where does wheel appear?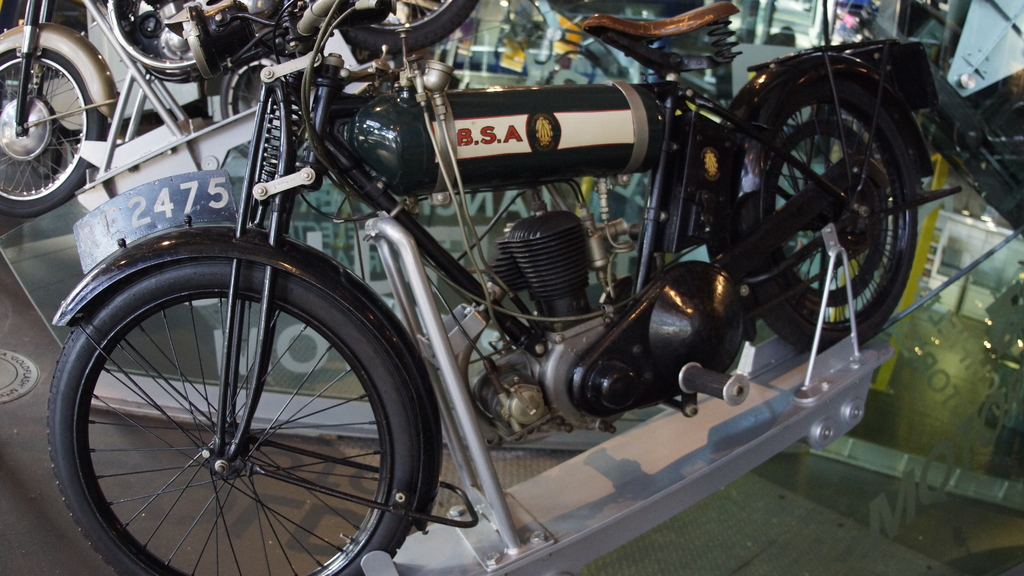
Appears at bbox=[225, 49, 280, 156].
